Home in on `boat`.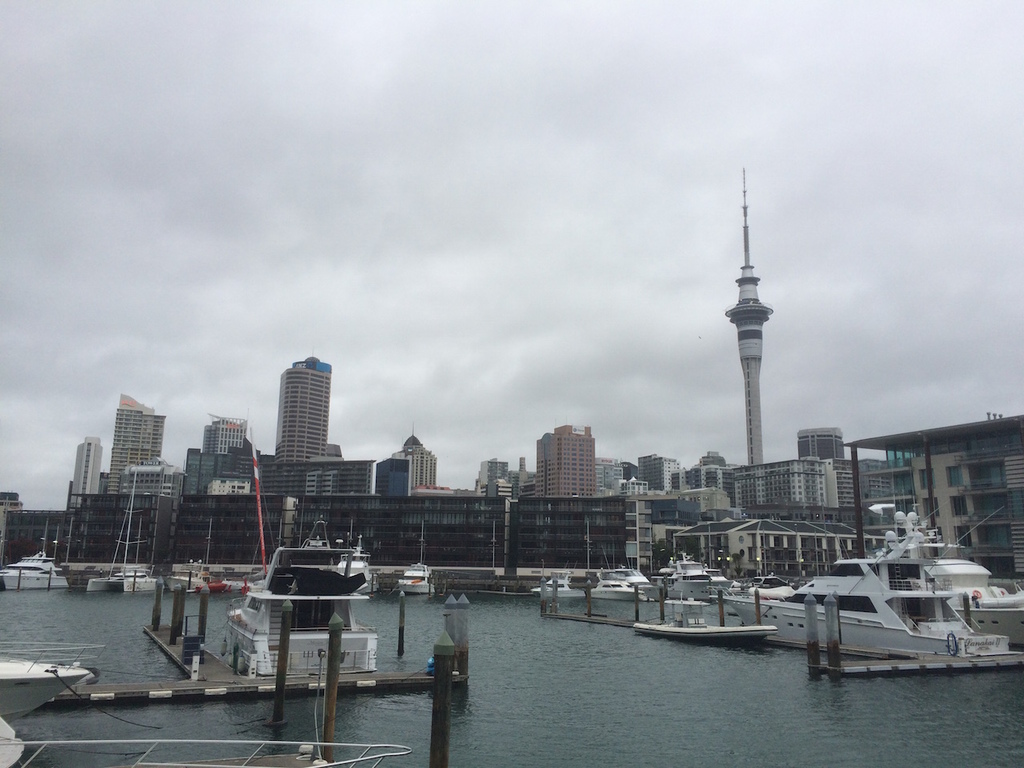
Homed in at 341,540,378,590.
